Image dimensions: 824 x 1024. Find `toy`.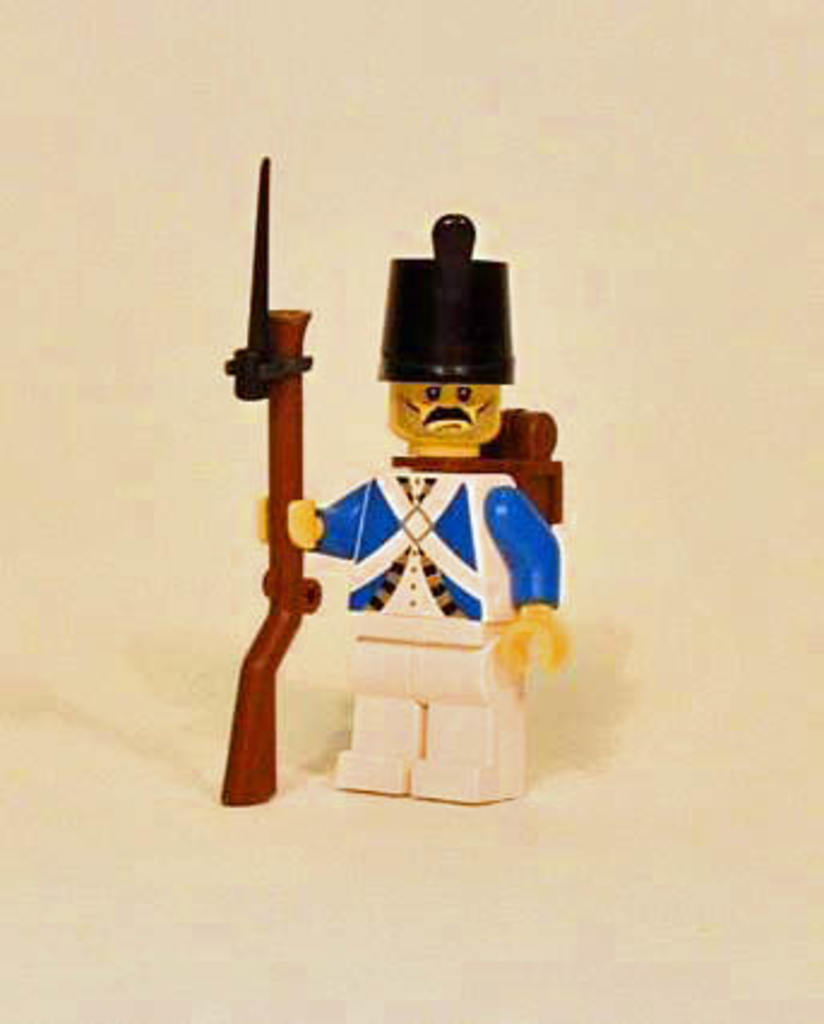
bbox=[204, 156, 601, 808].
